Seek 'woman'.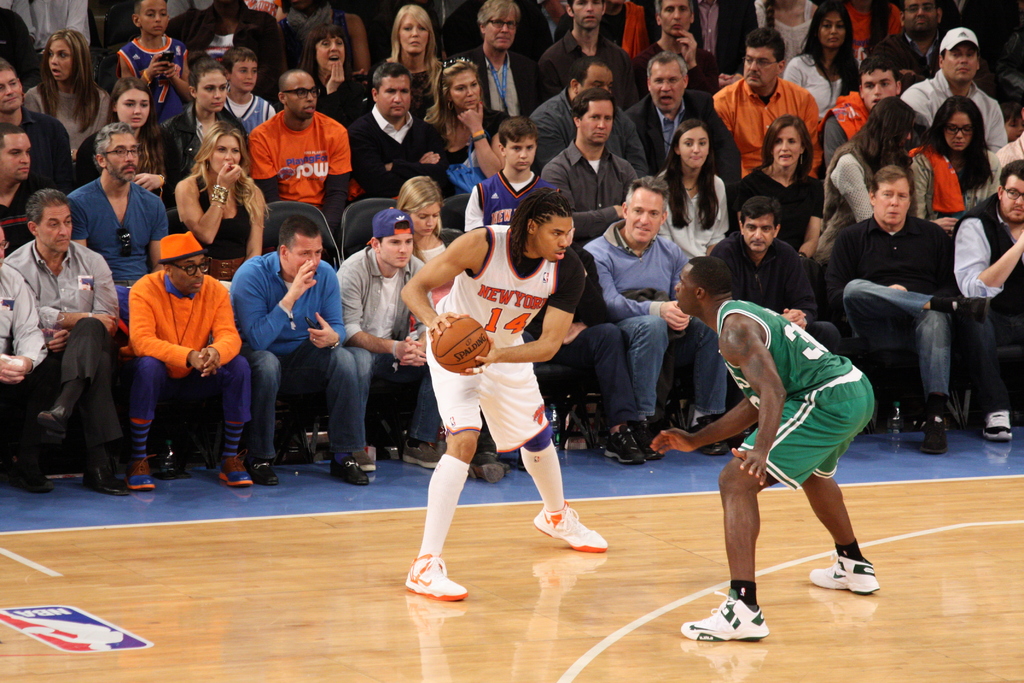
{"x1": 300, "y1": 21, "x2": 372, "y2": 135}.
